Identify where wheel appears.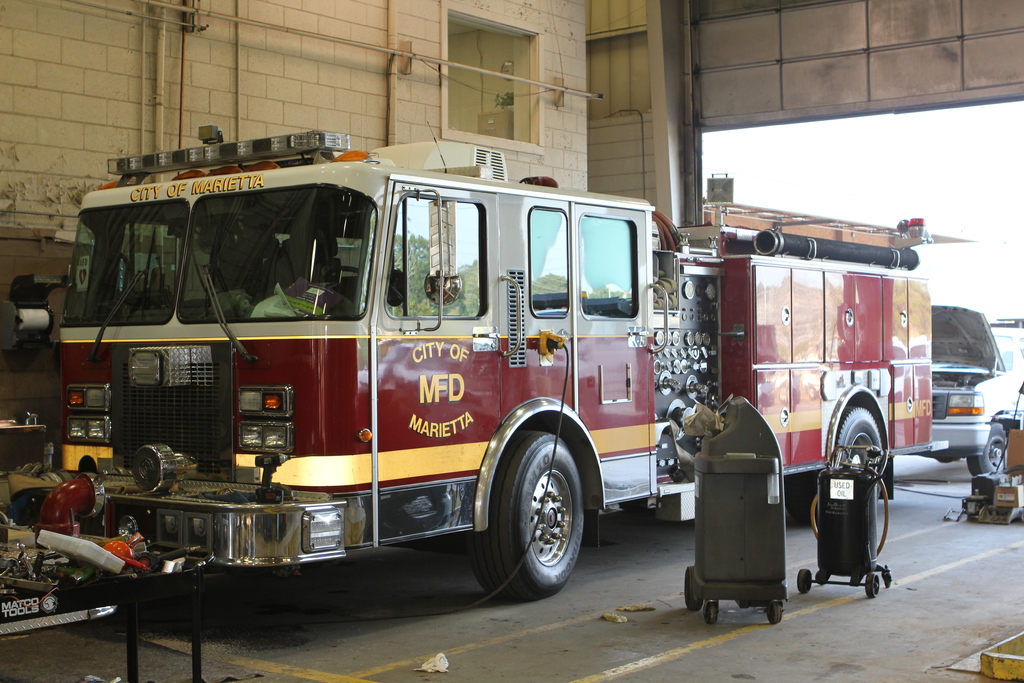
Appears at 884, 564, 891, 588.
